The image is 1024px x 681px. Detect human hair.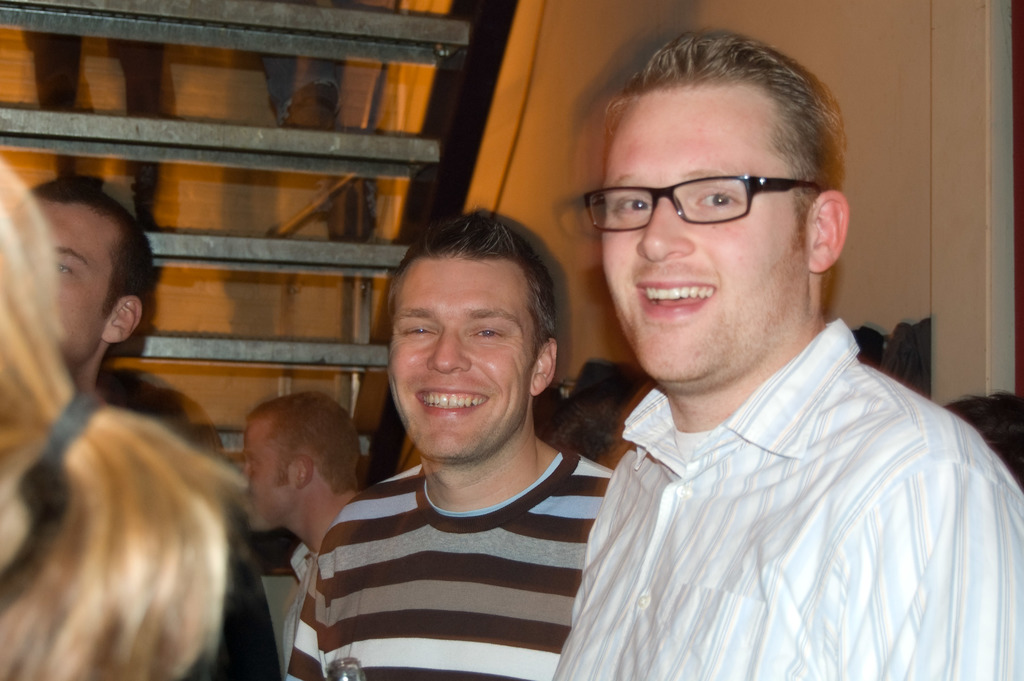
Detection: <bbox>604, 30, 847, 316</bbox>.
